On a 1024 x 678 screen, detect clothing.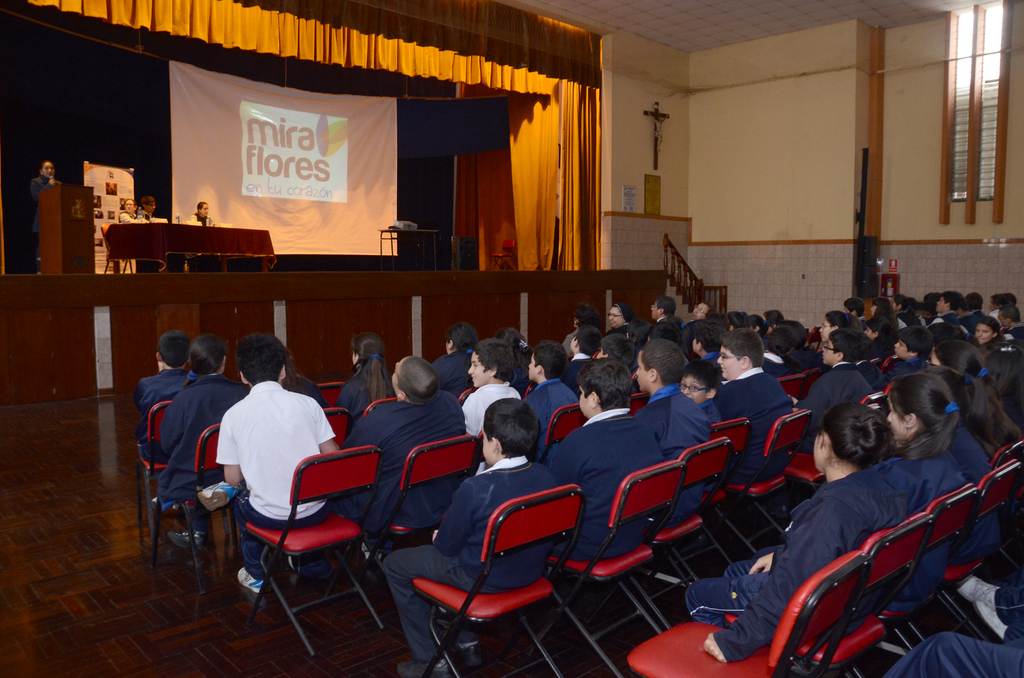
{"left": 140, "top": 209, "right": 154, "bottom": 223}.
